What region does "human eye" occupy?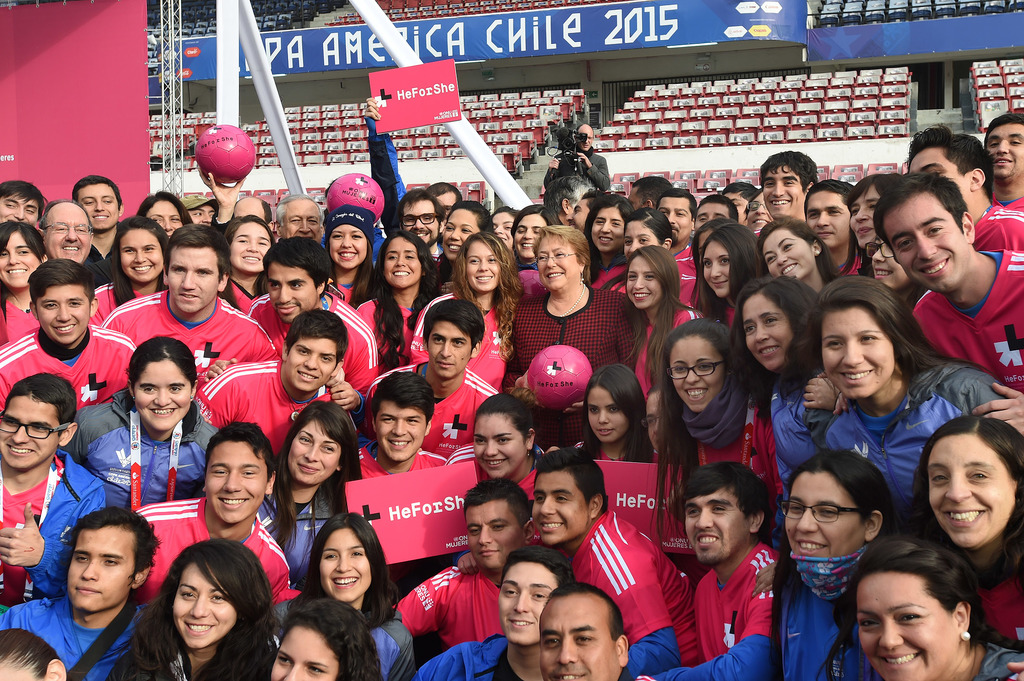
detection(899, 237, 915, 247).
